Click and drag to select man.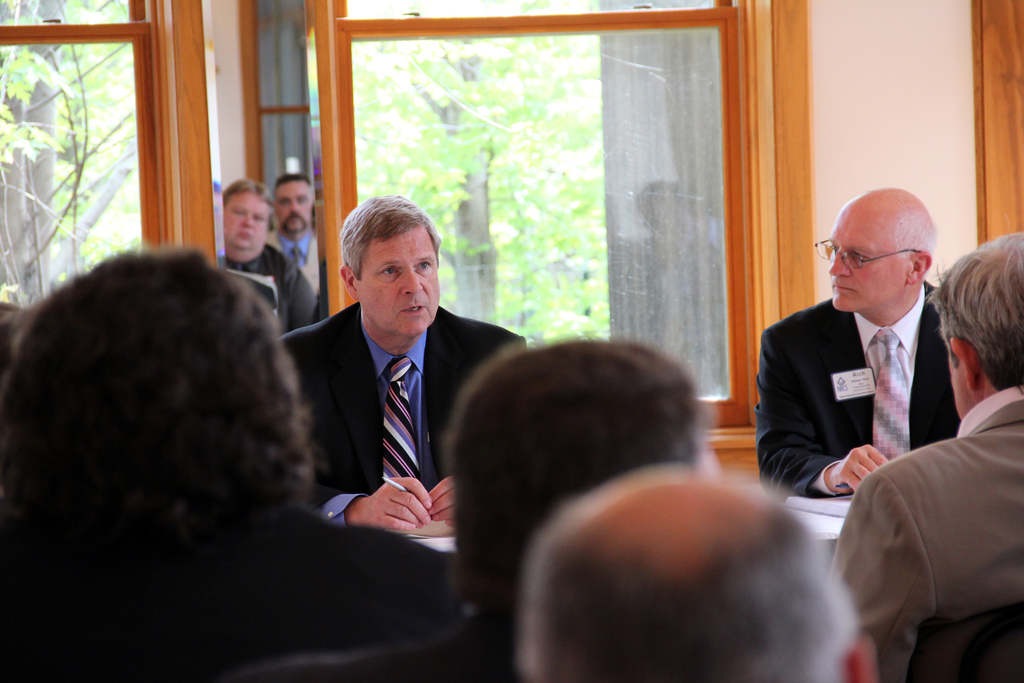
Selection: BBox(230, 327, 724, 682).
